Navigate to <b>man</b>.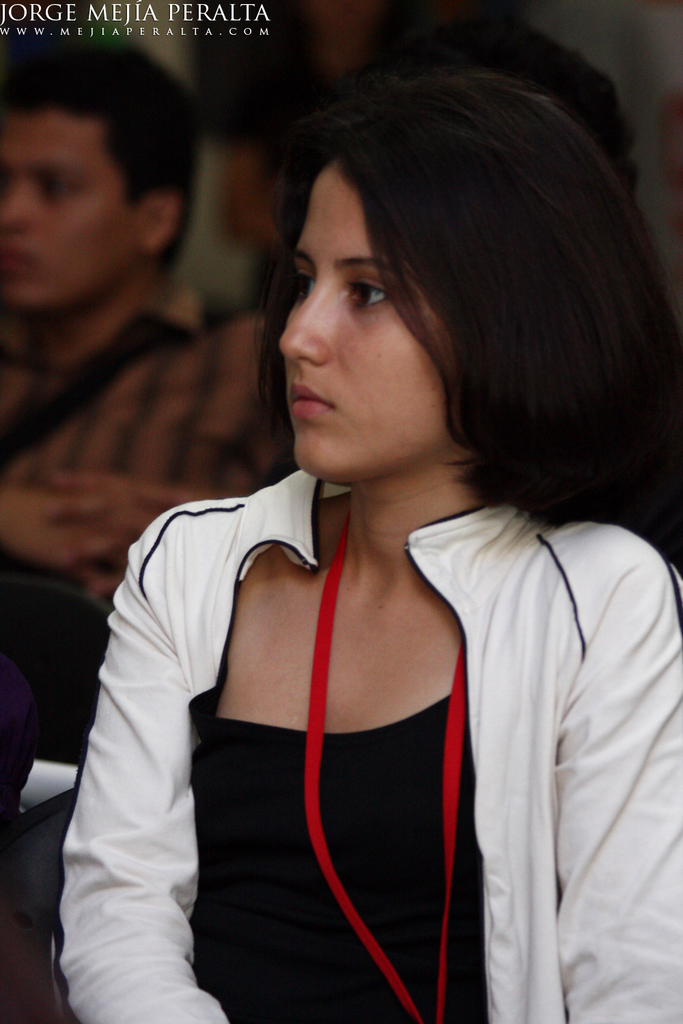
Navigation target: box(0, 69, 259, 530).
